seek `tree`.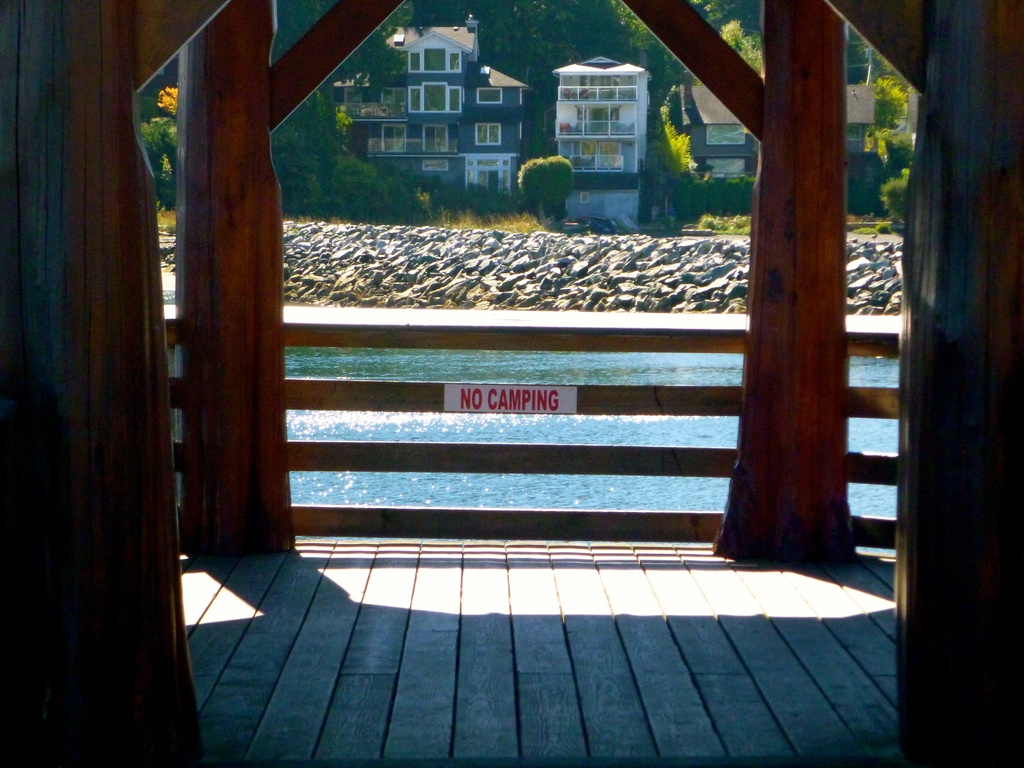
box=[122, 0, 425, 230].
